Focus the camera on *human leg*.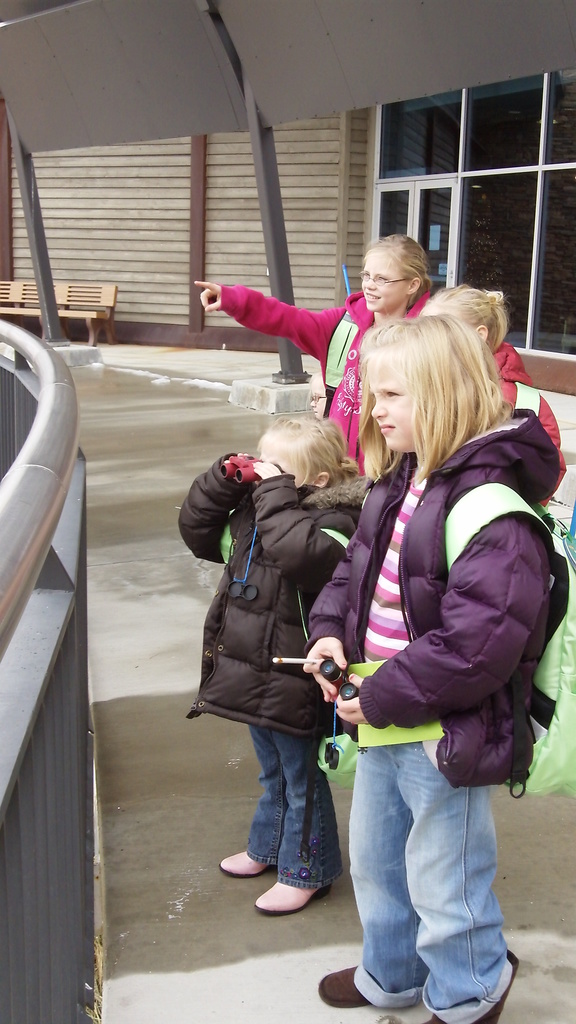
Focus region: x1=405 y1=741 x2=522 y2=1023.
